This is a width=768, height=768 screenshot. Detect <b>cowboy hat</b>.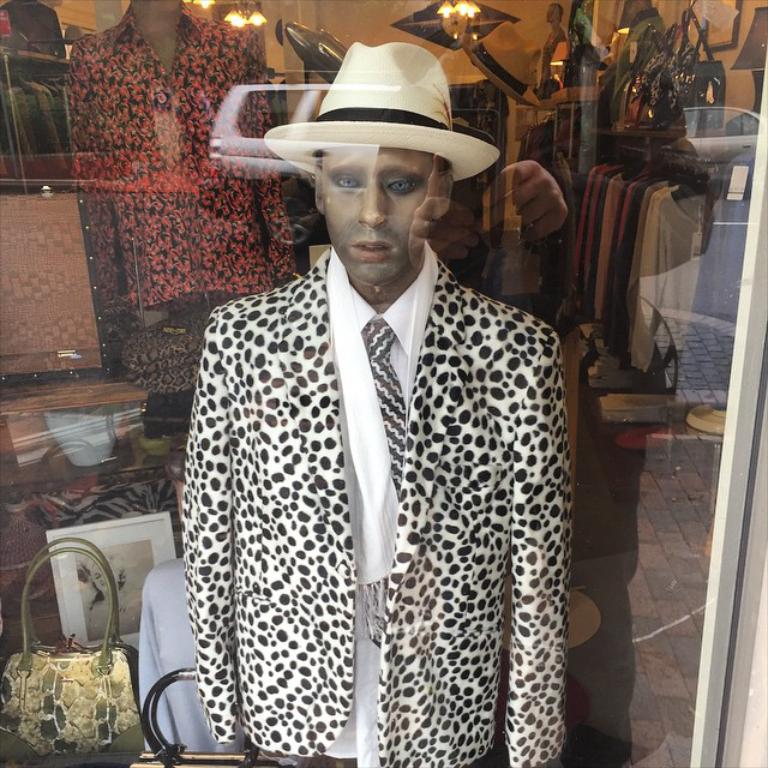
bbox(256, 36, 504, 180).
